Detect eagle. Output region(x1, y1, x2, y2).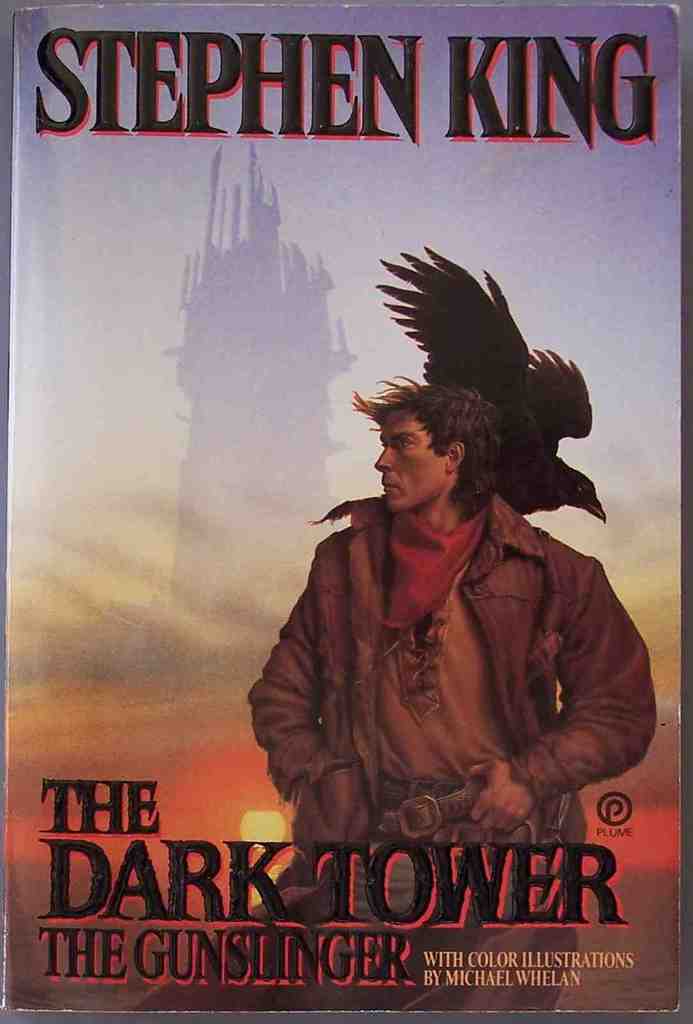
region(313, 239, 614, 538).
